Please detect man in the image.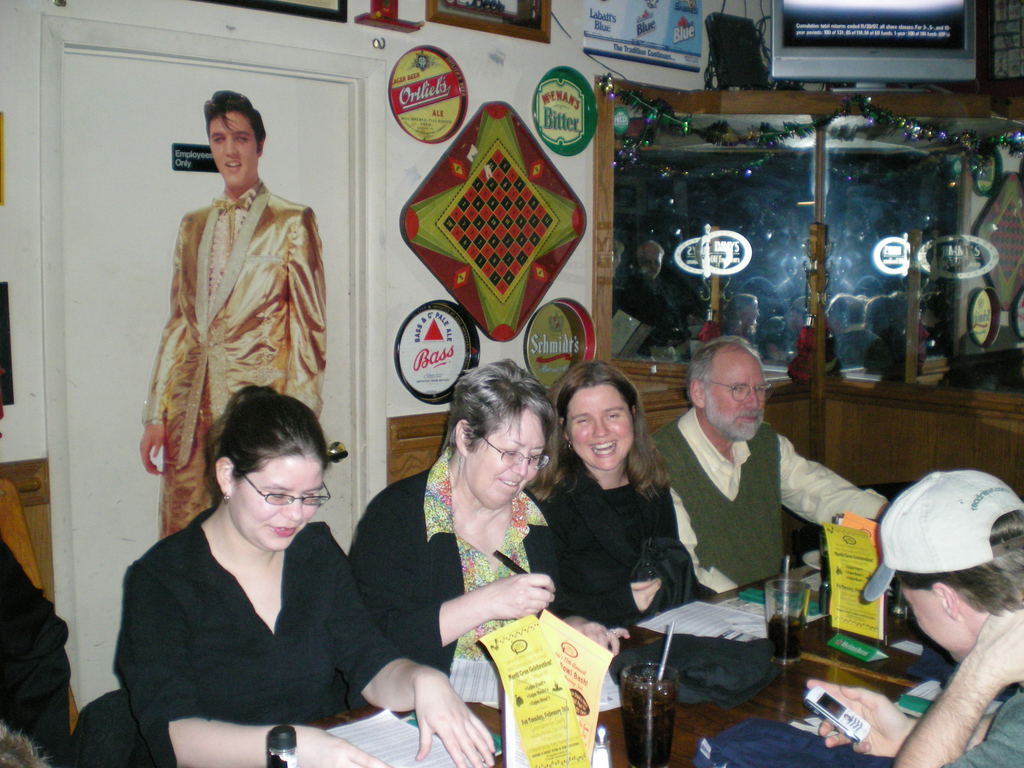
(810,464,1023,767).
